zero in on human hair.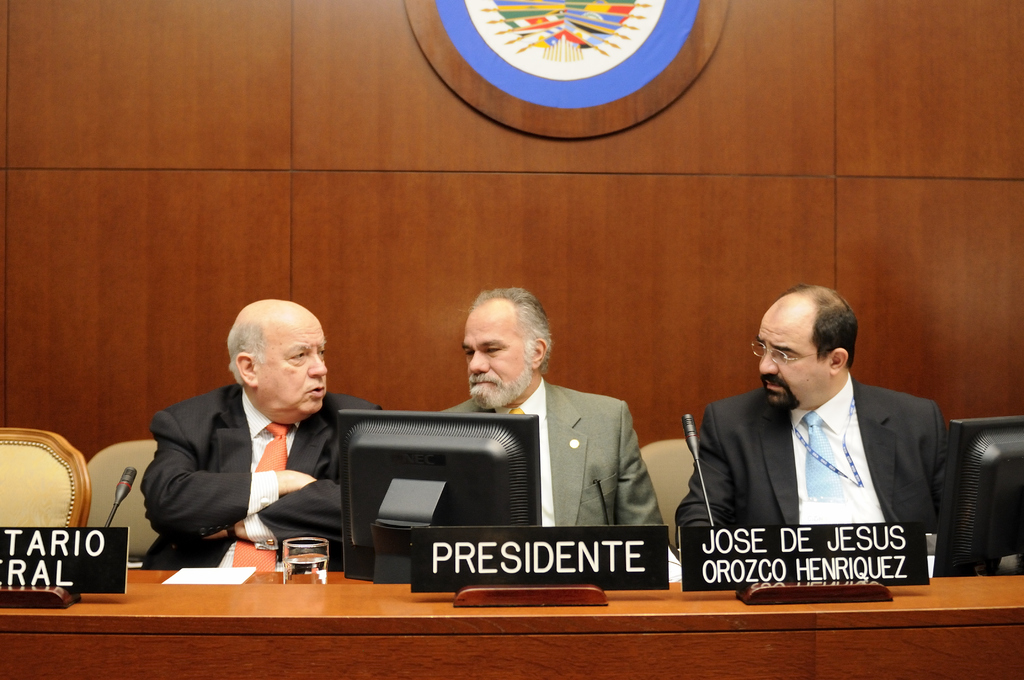
Zeroed in: x1=787 y1=285 x2=858 y2=369.
